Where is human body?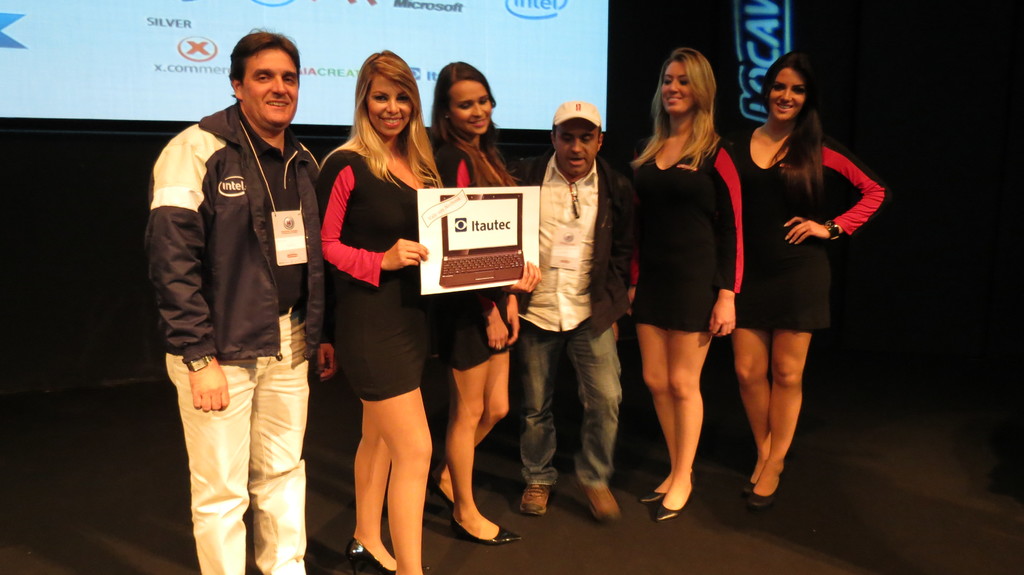
pyautogui.locateOnScreen(712, 120, 894, 507).
